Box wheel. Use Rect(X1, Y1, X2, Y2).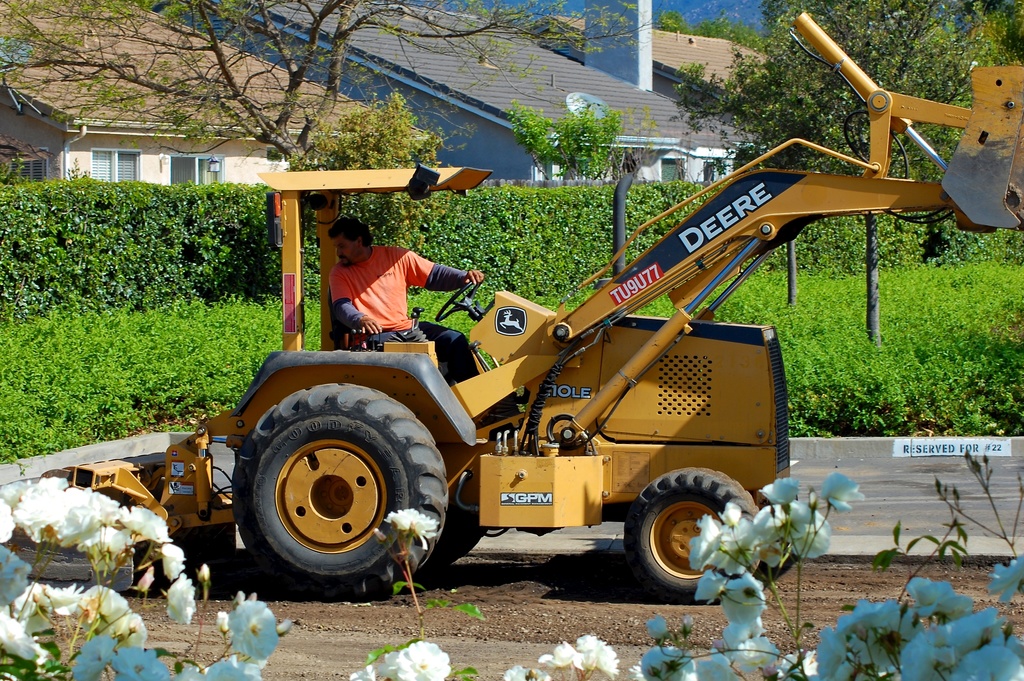
Rect(417, 493, 484, 573).
